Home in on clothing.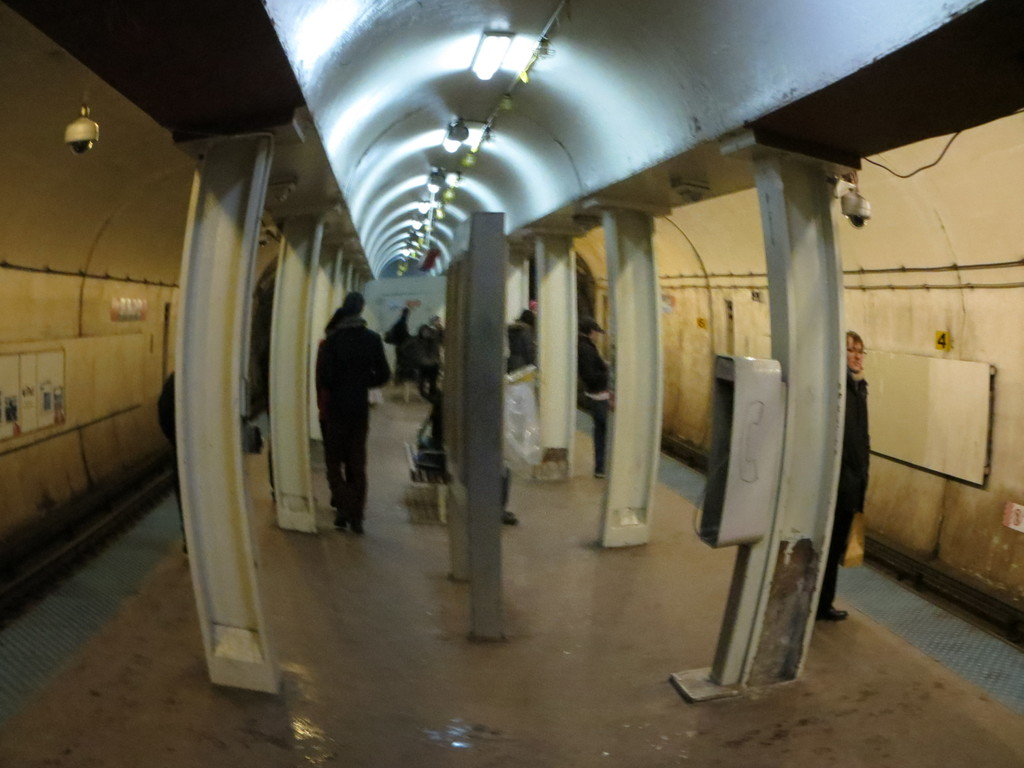
Homed in at left=504, top=321, right=531, bottom=371.
